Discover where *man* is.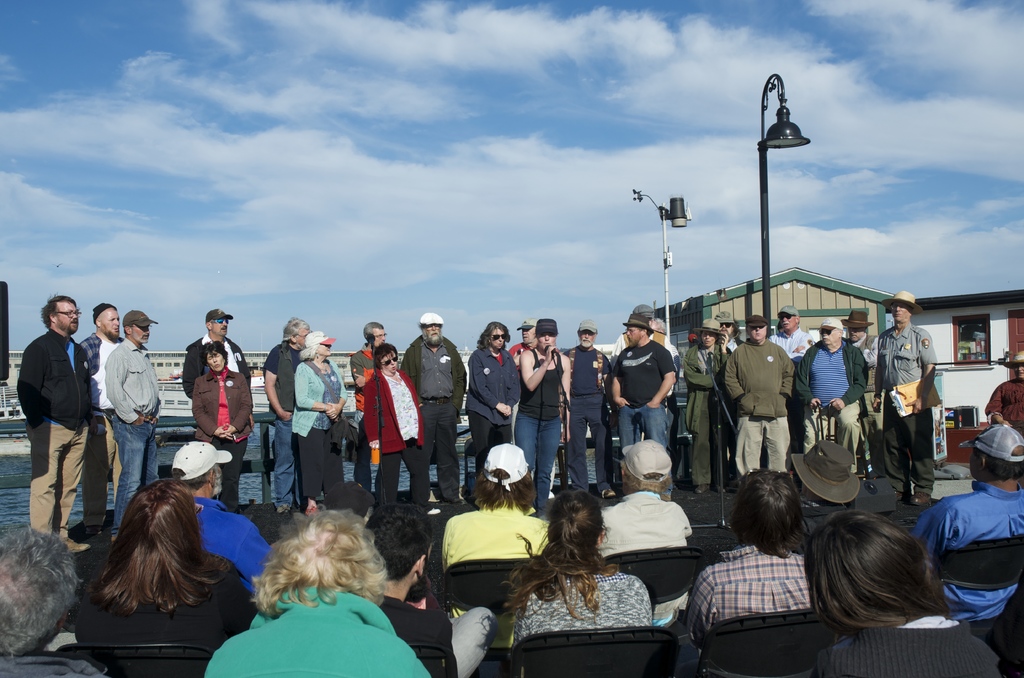
Discovered at {"x1": 565, "y1": 321, "x2": 612, "y2": 496}.
